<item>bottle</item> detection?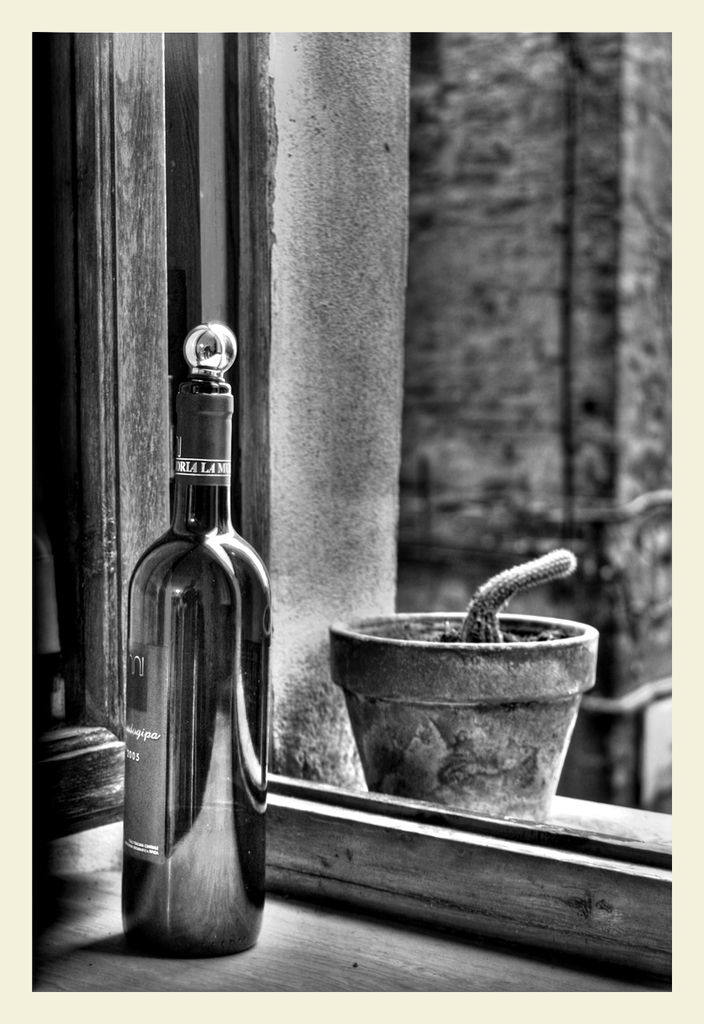
BBox(114, 315, 275, 950)
